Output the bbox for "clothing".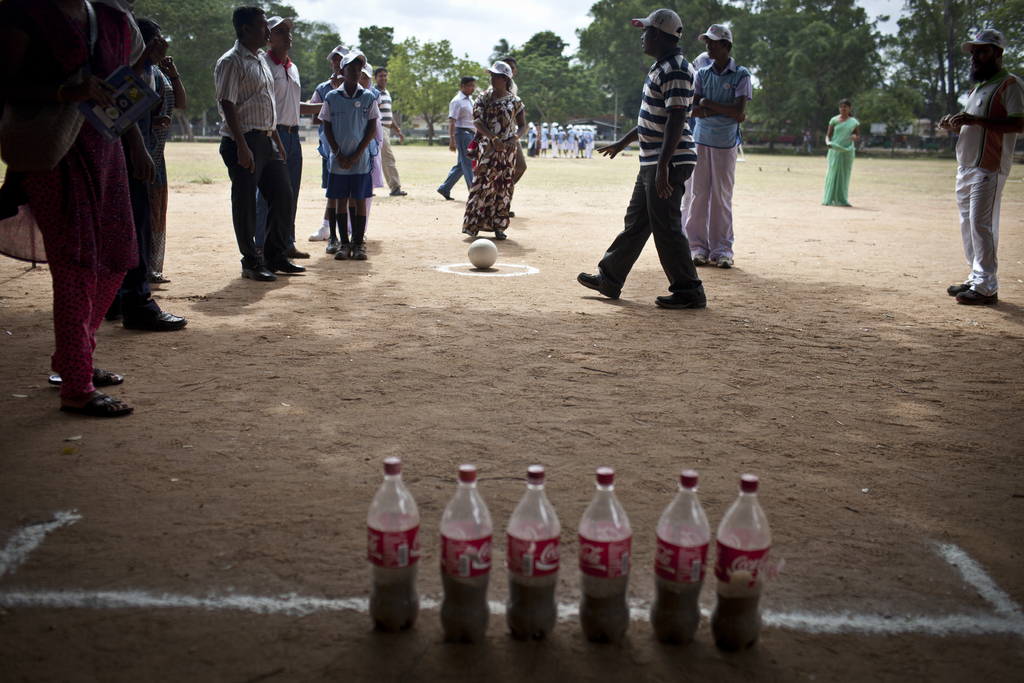
(x1=310, y1=76, x2=340, y2=191).
